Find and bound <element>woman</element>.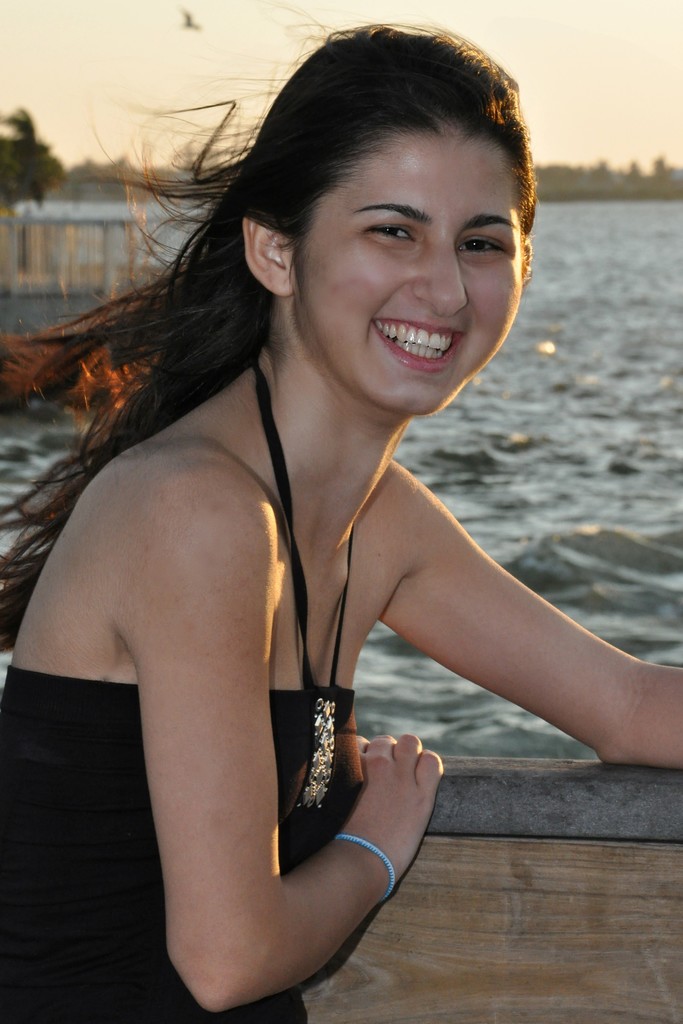
Bound: BBox(37, 38, 631, 975).
